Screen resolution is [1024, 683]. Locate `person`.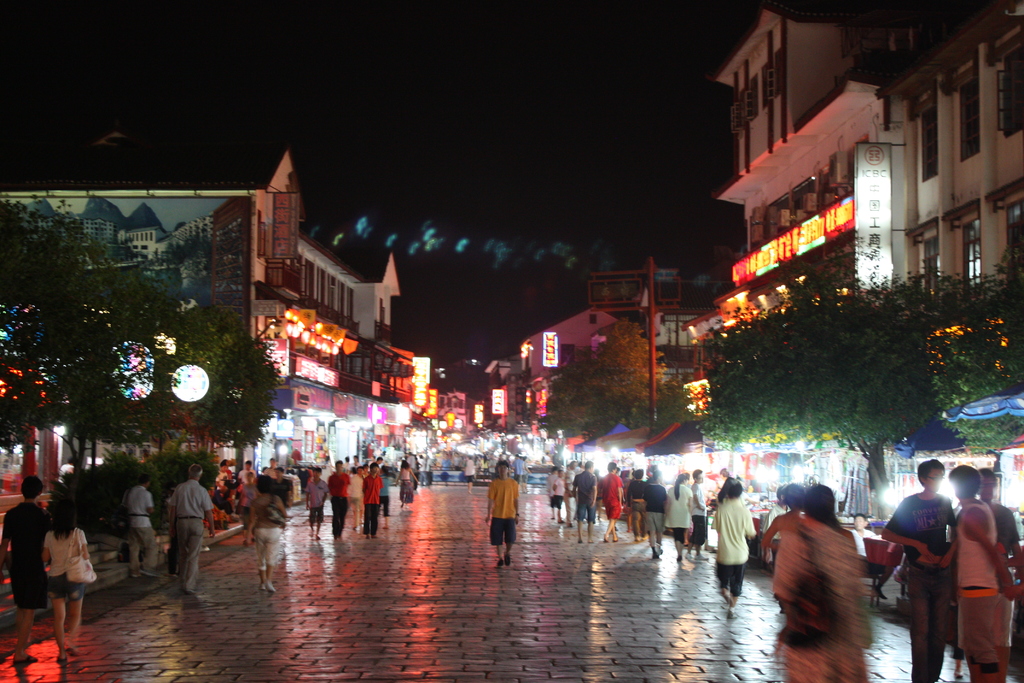
box(627, 470, 646, 545).
